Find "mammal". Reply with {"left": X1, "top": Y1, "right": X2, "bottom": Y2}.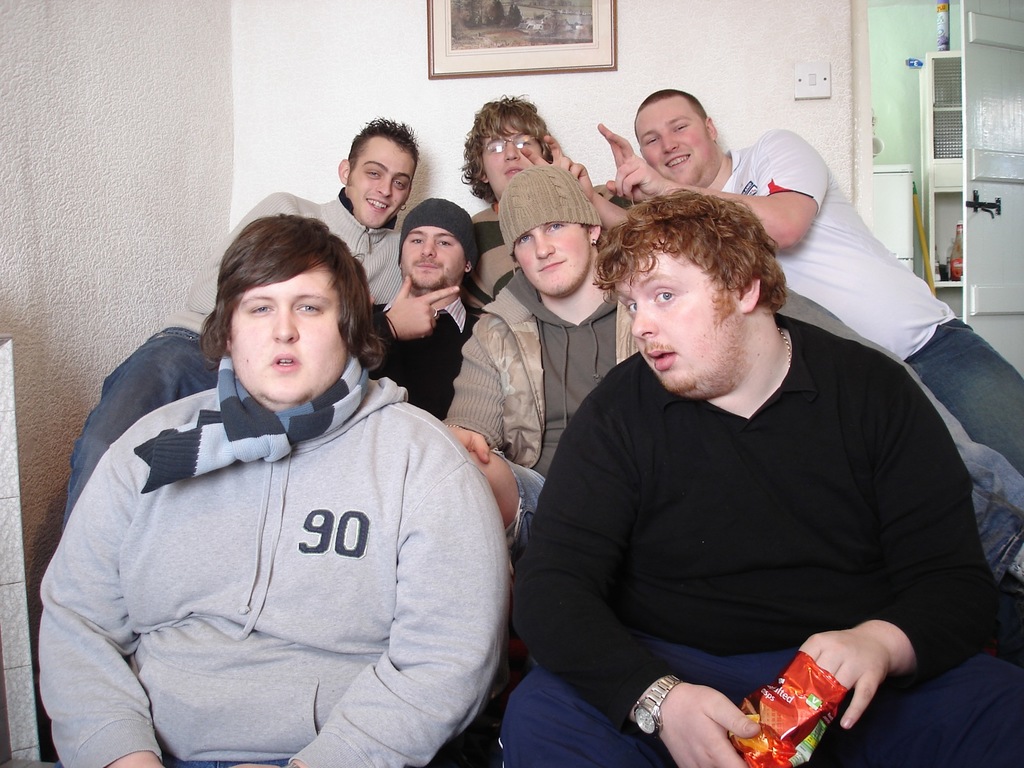
{"left": 362, "top": 198, "right": 480, "bottom": 426}.
